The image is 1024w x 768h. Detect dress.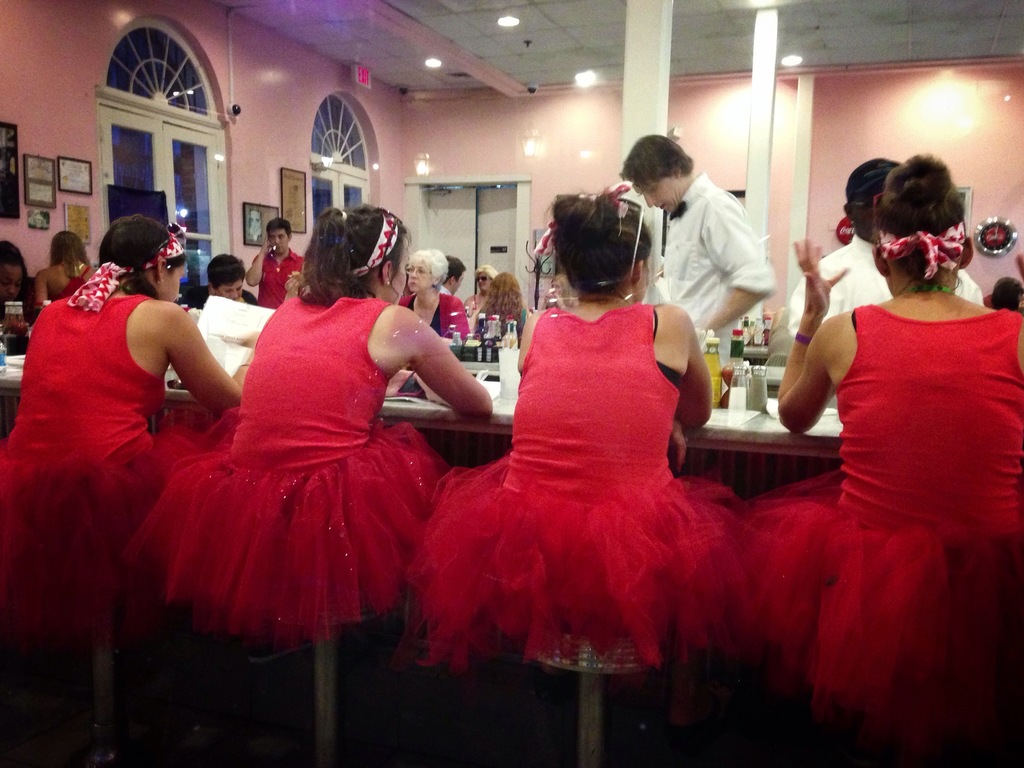
Detection: l=415, t=300, r=747, b=671.
